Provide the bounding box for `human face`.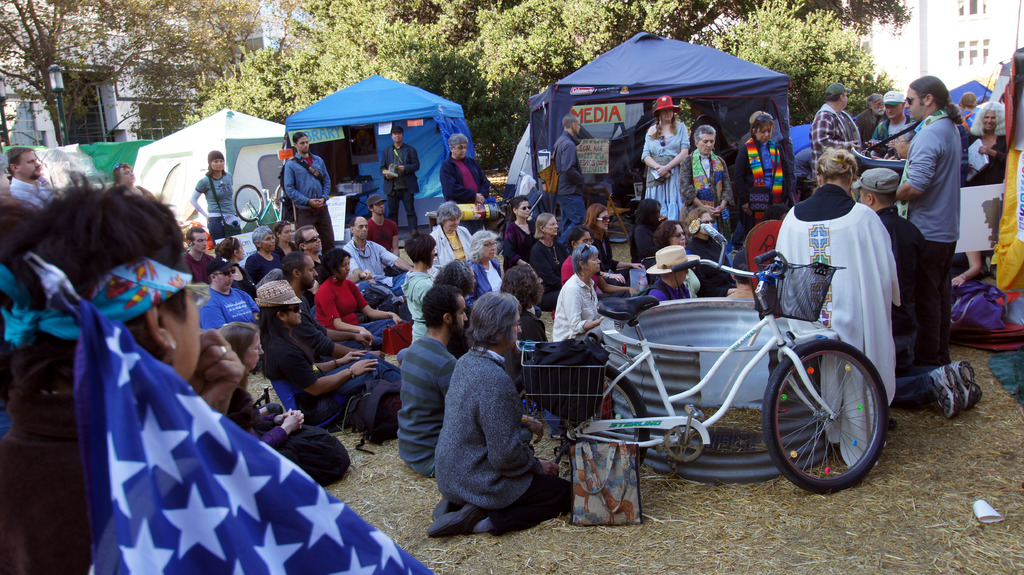
{"left": 502, "top": 307, "right": 525, "bottom": 355}.
